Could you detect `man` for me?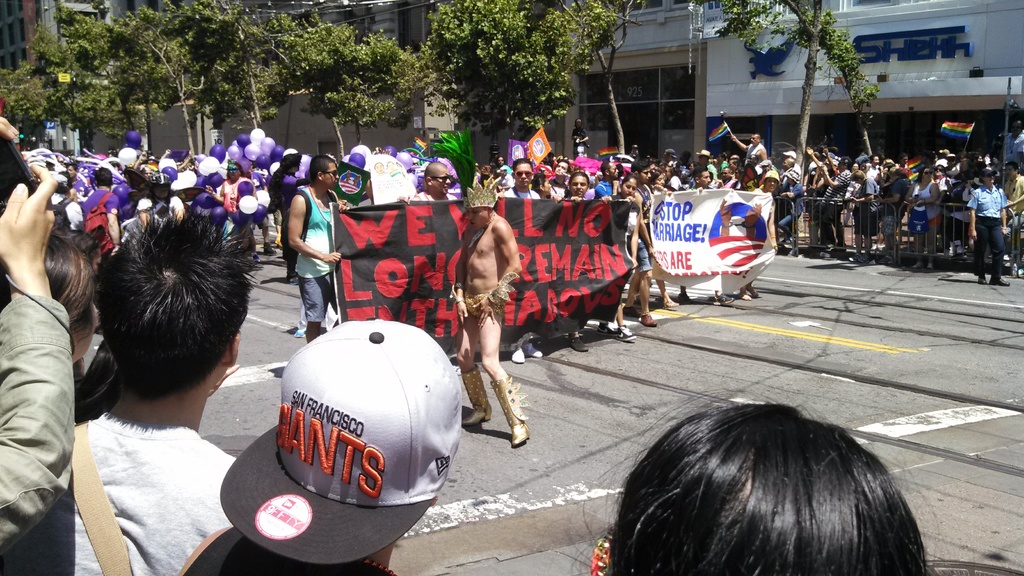
Detection result: pyautogui.locateOnScreen(996, 118, 1023, 153).
